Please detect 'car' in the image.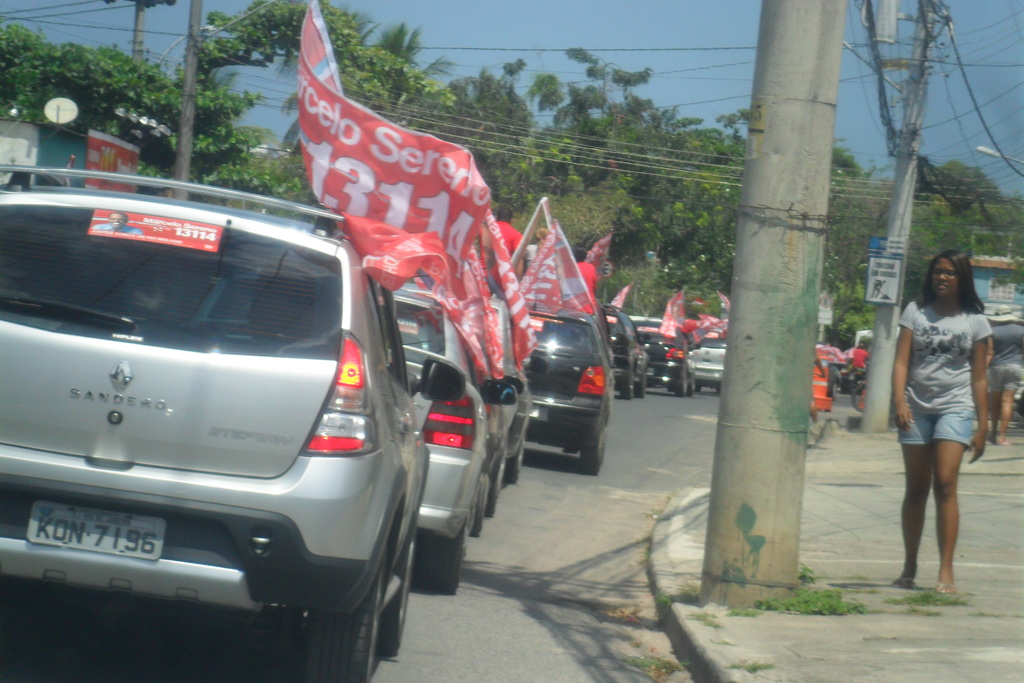
(x1=14, y1=164, x2=438, y2=666).
